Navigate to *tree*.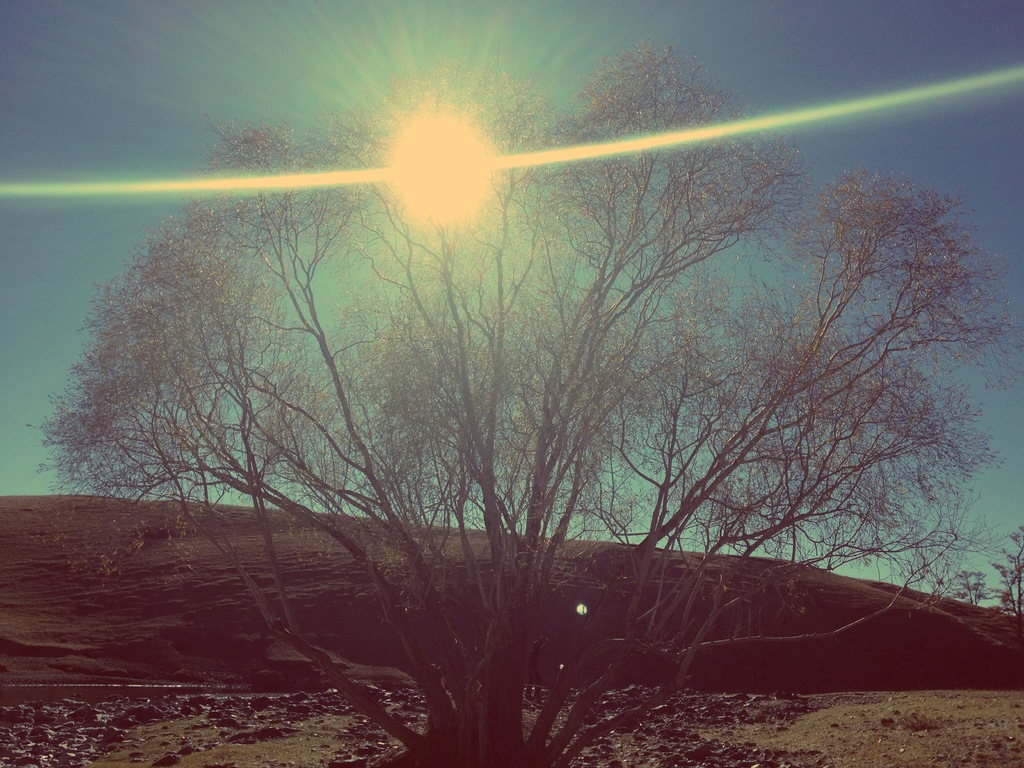
Navigation target: [26, 17, 965, 703].
